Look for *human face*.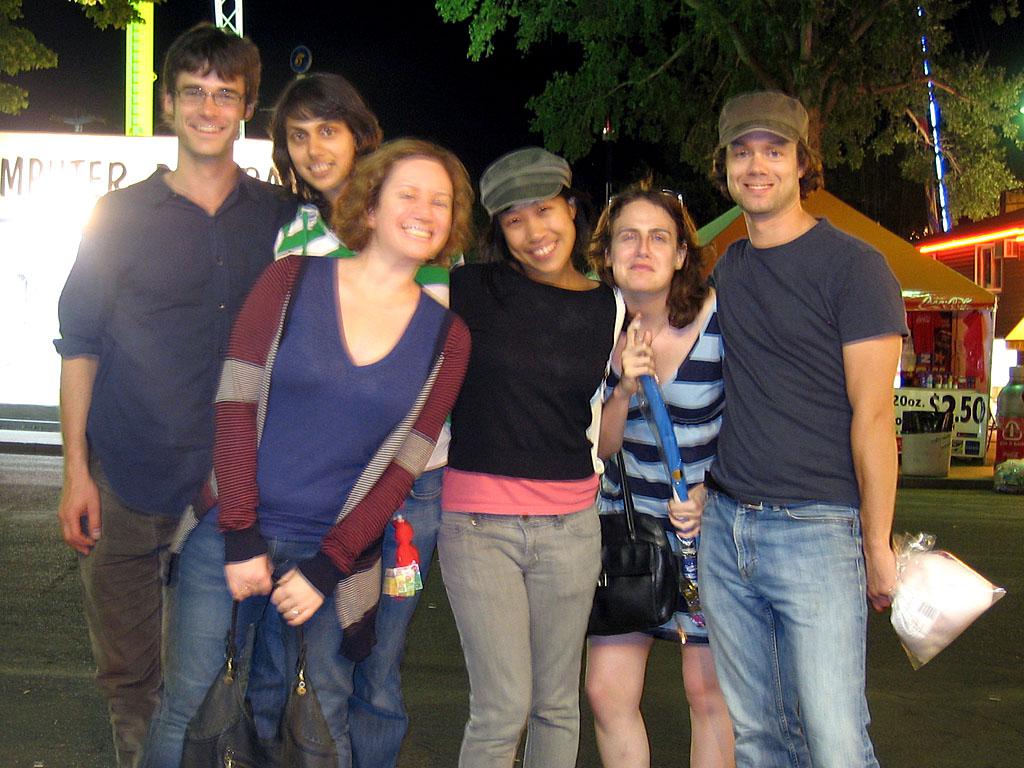
Found: [left=727, top=132, right=800, bottom=212].
